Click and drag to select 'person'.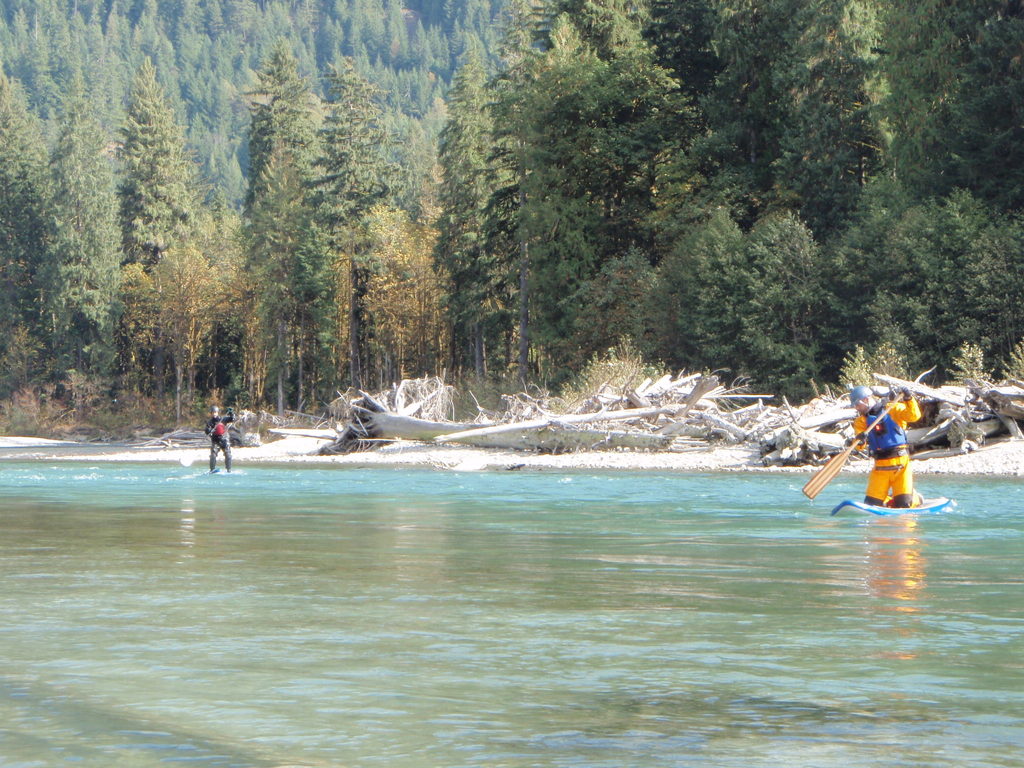
Selection: {"x1": 815, "y1": 387, "x2": 963, "y2": 527}.
